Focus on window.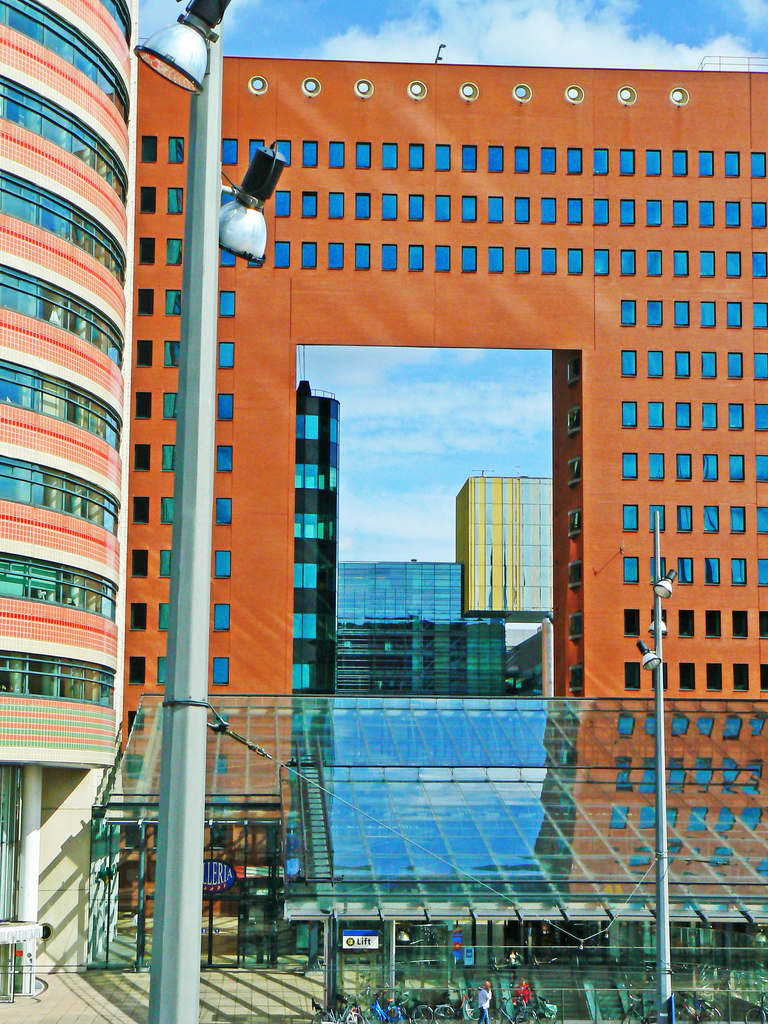
Focused at {"x1": 567, "y1": 147, "x2": 583, "y2": 176}.
